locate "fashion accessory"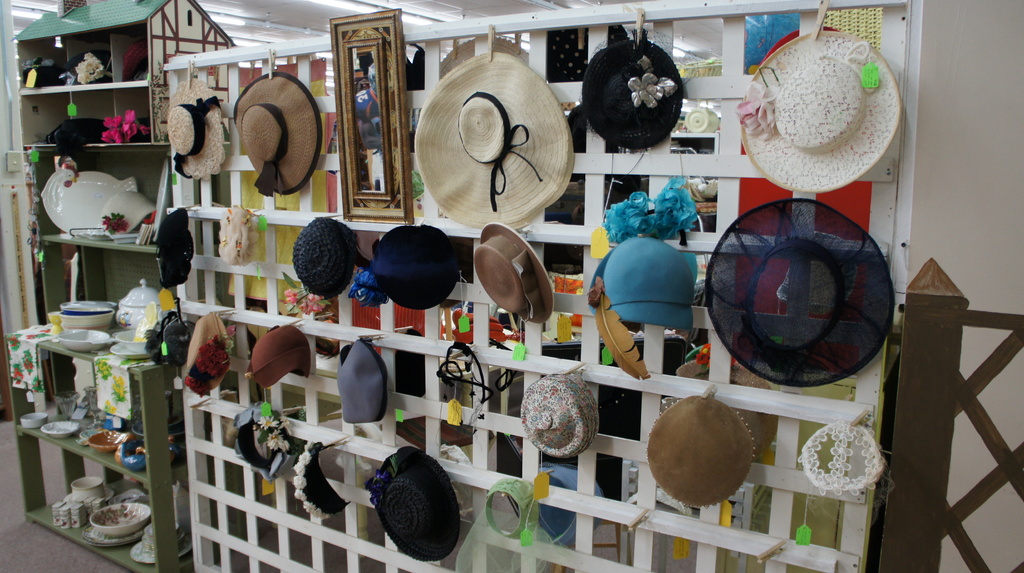
[x1=803, y1=418, x2=895, y2=506]
